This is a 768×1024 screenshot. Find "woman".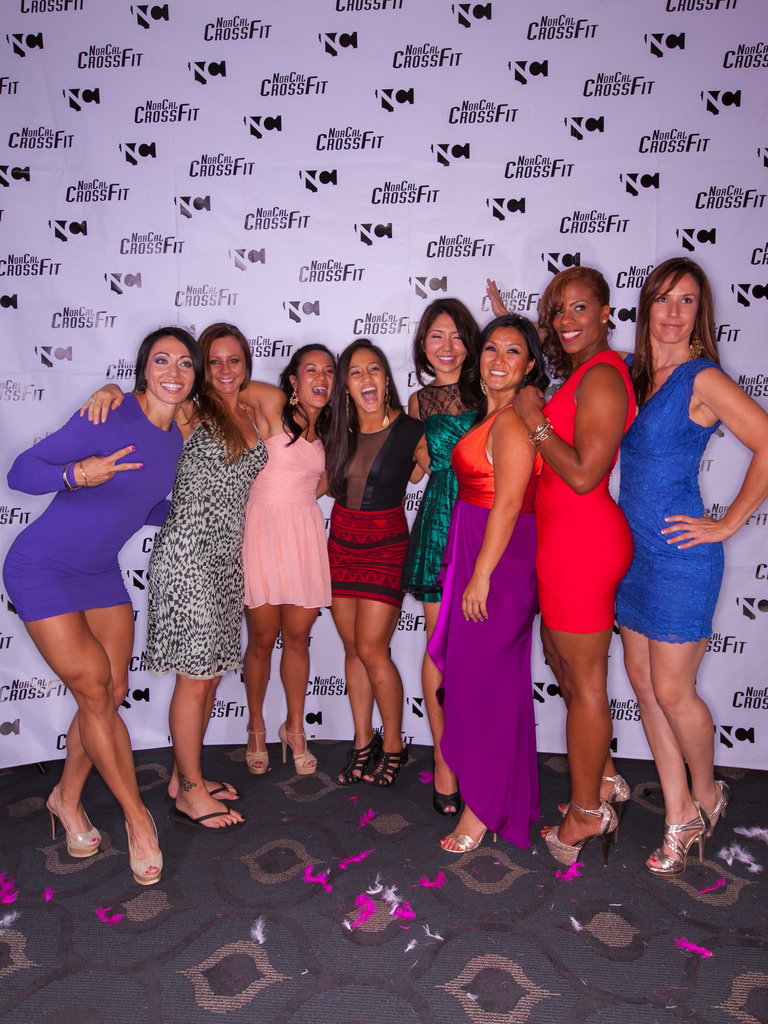
Bounding box: {"x1": 514, "y1": 260, "x2": 635, "y2": 871}.
